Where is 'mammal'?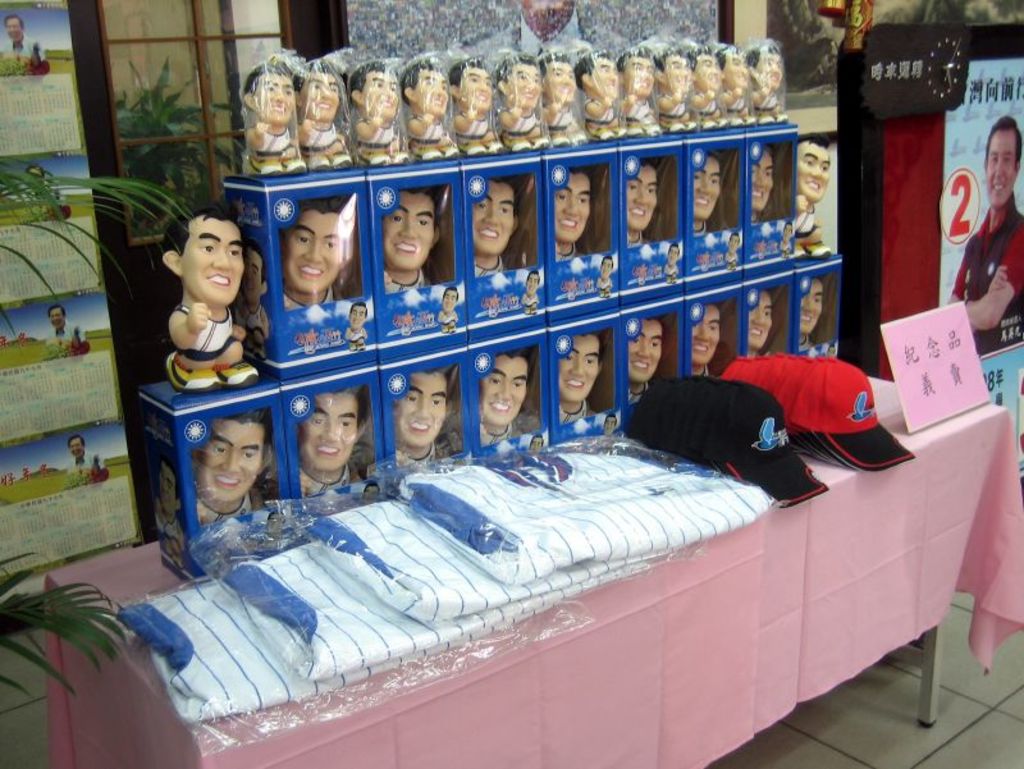
<bbox>790, 136, 827, 238</bbox>.
